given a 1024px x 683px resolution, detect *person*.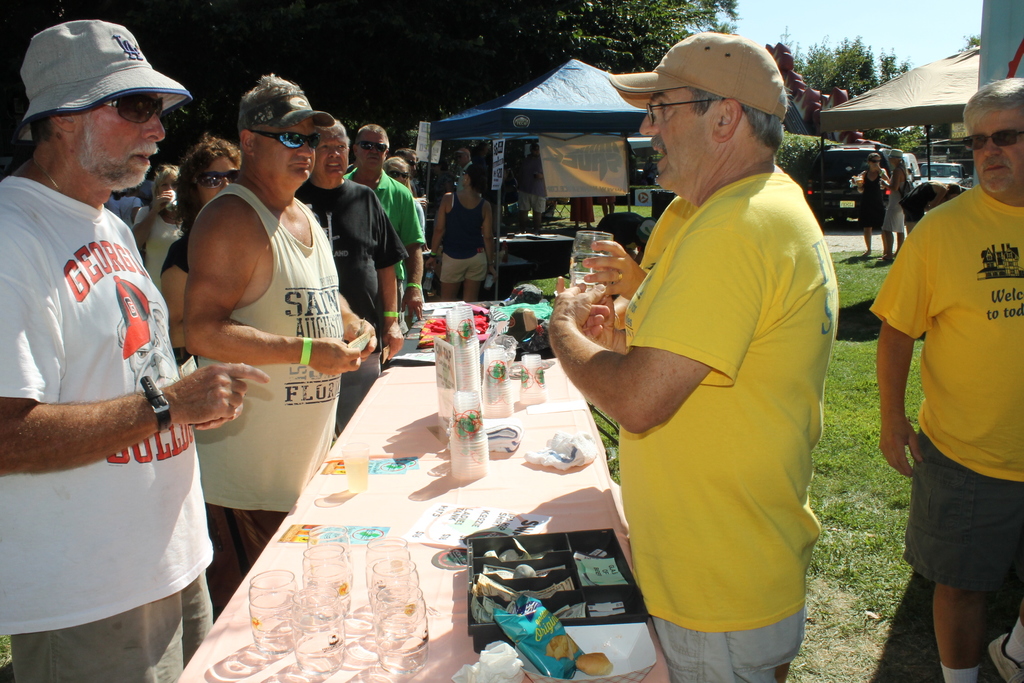
crop(856, 152, 892, 256).
